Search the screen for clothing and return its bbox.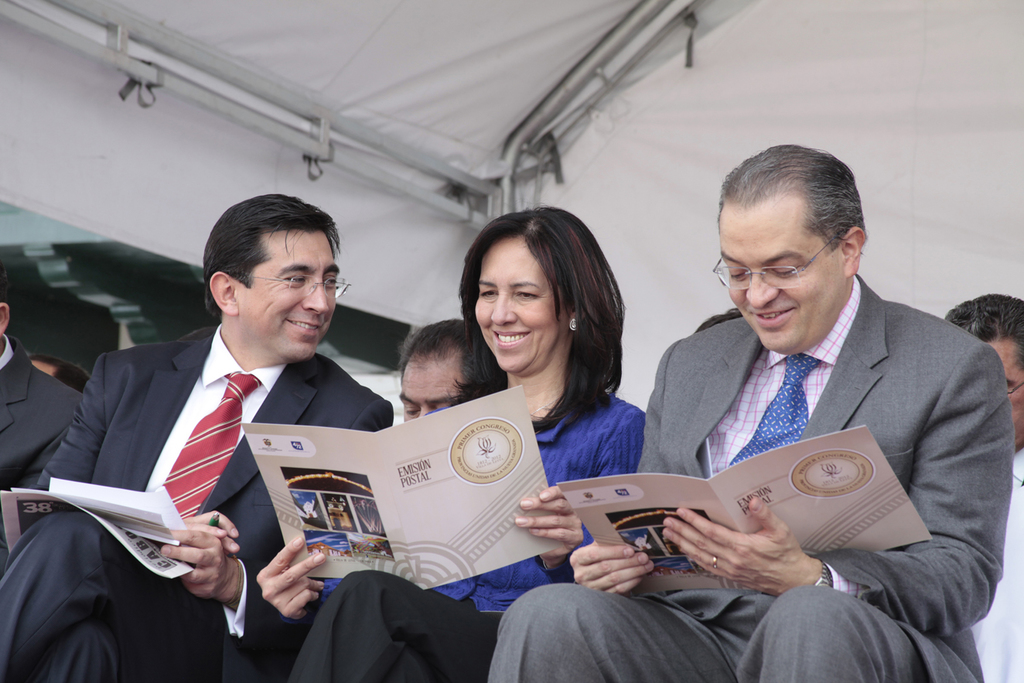
Found: [x1=31, y1=284, x2=377, y2=659].
